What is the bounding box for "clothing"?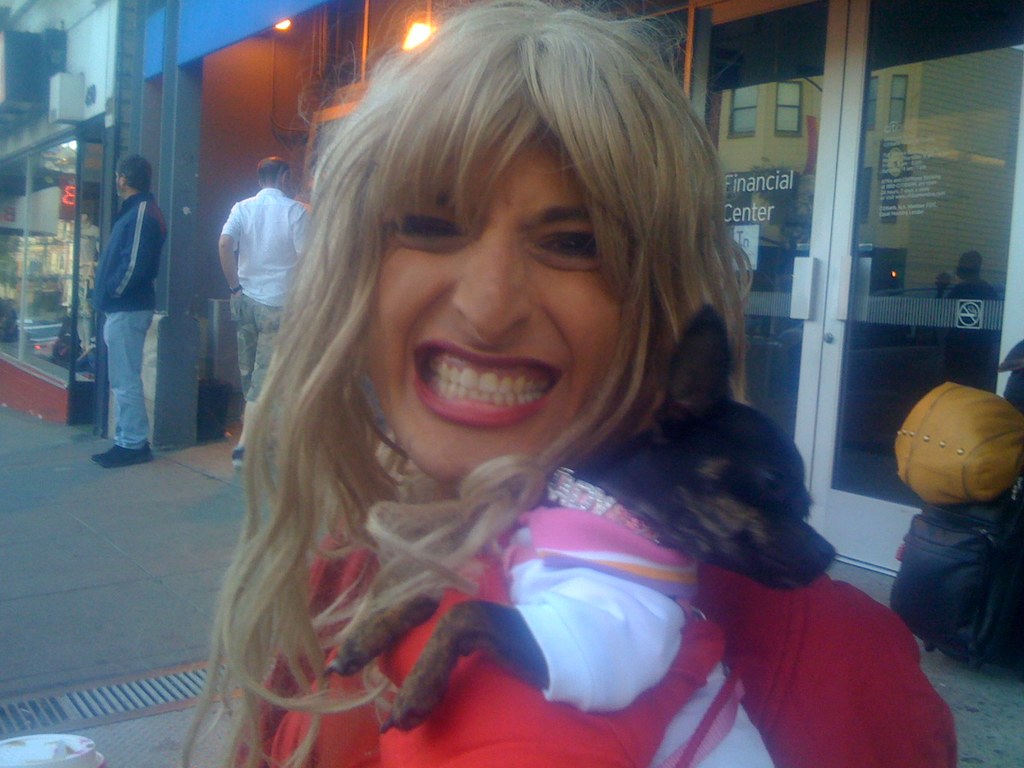
(216,188,312,405).
